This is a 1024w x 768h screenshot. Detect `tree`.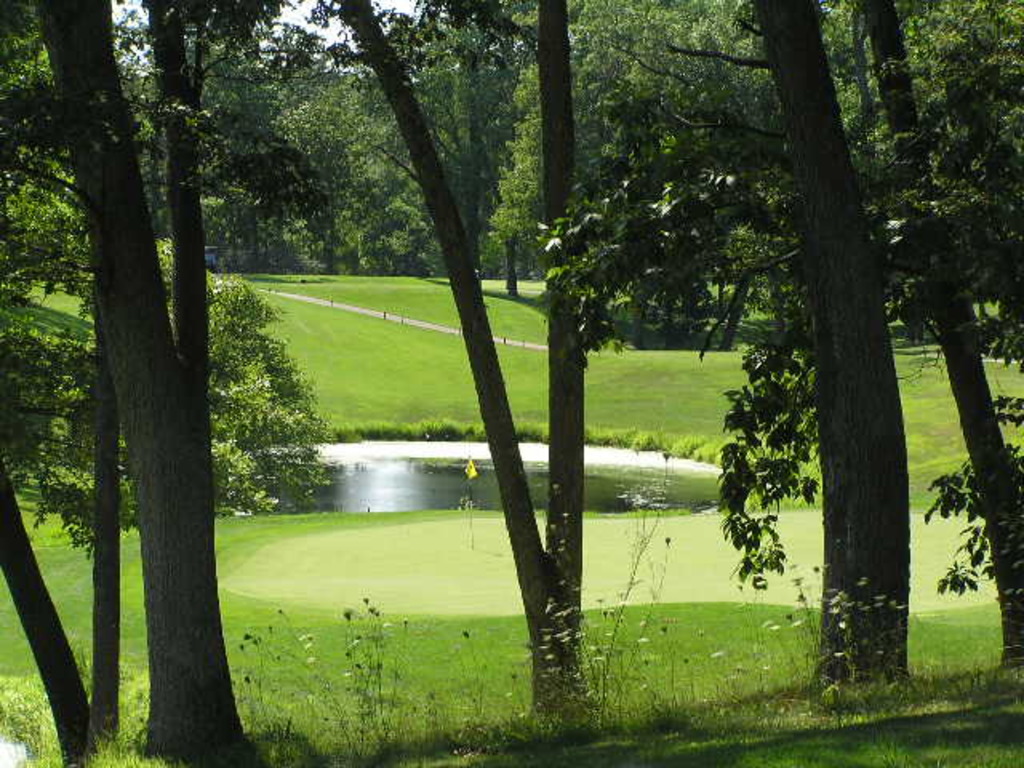
(536, 0, 914, 693).
